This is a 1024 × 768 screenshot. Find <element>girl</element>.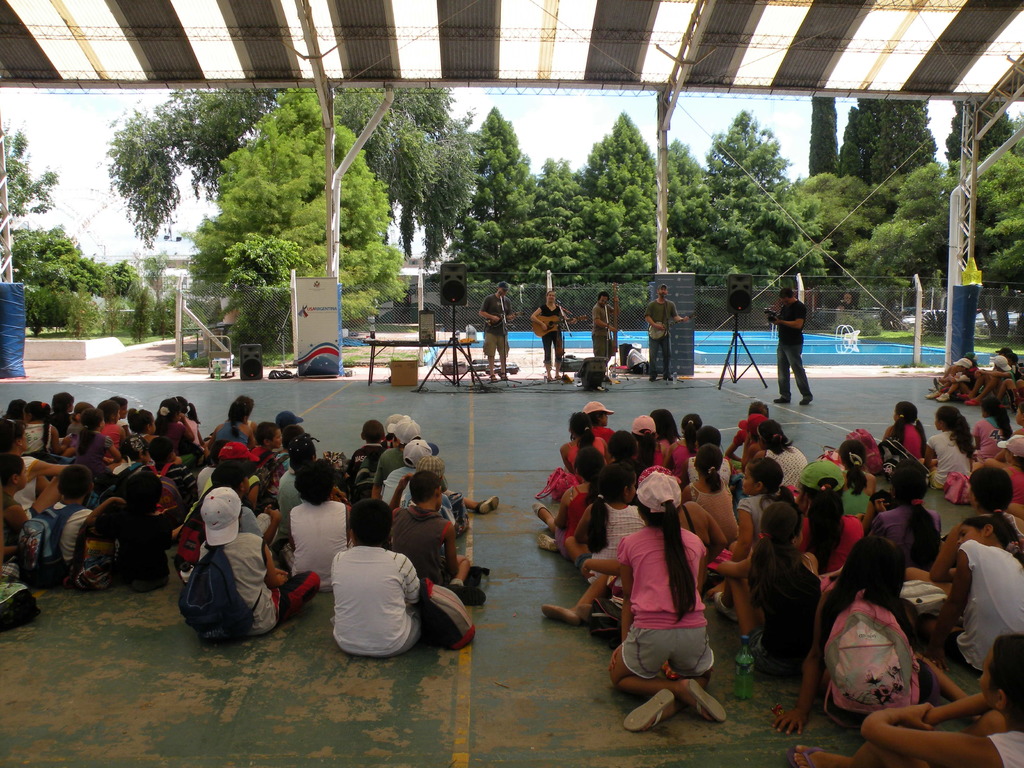
Bounding box: box=[712, 495, 816, 669].
